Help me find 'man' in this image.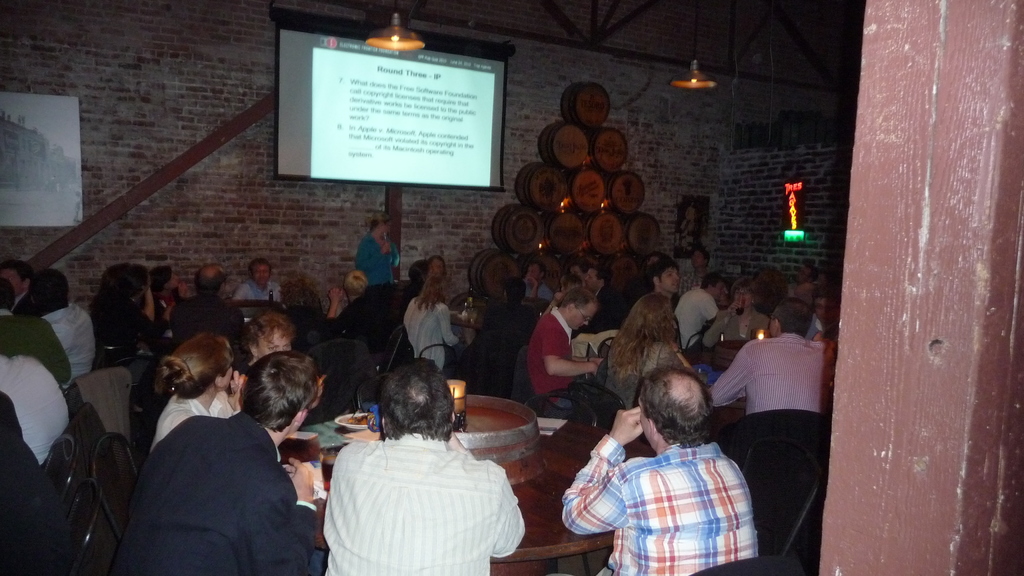
Found it: pyautogui.locateOnScreen(325, 356, 530, 575).
